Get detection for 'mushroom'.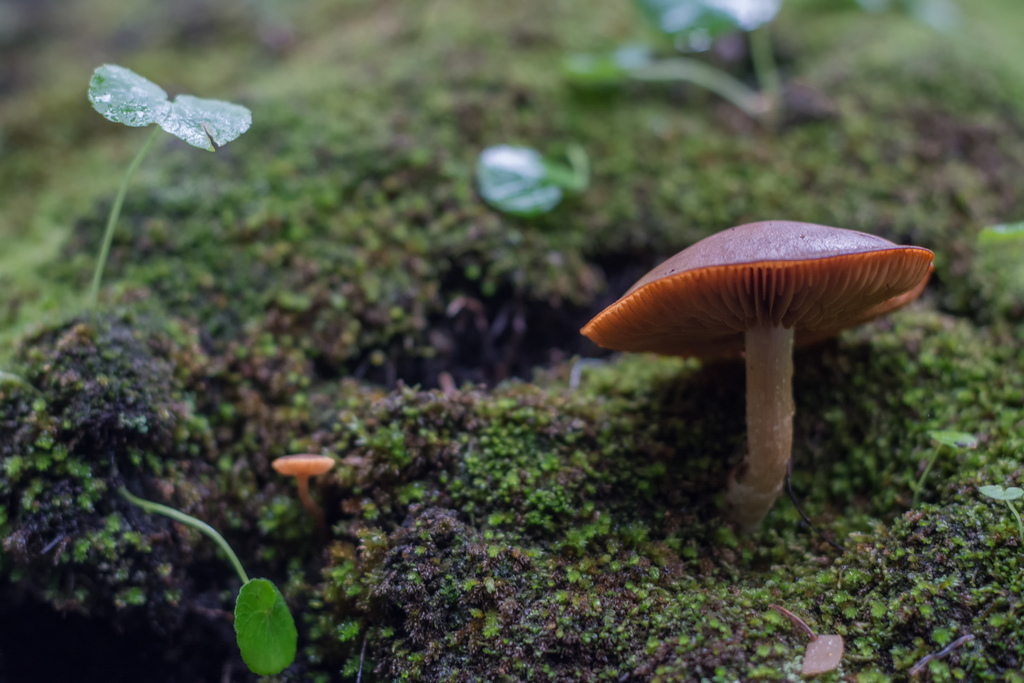
Detection: <region>584, 220, 937, 529</region>.
